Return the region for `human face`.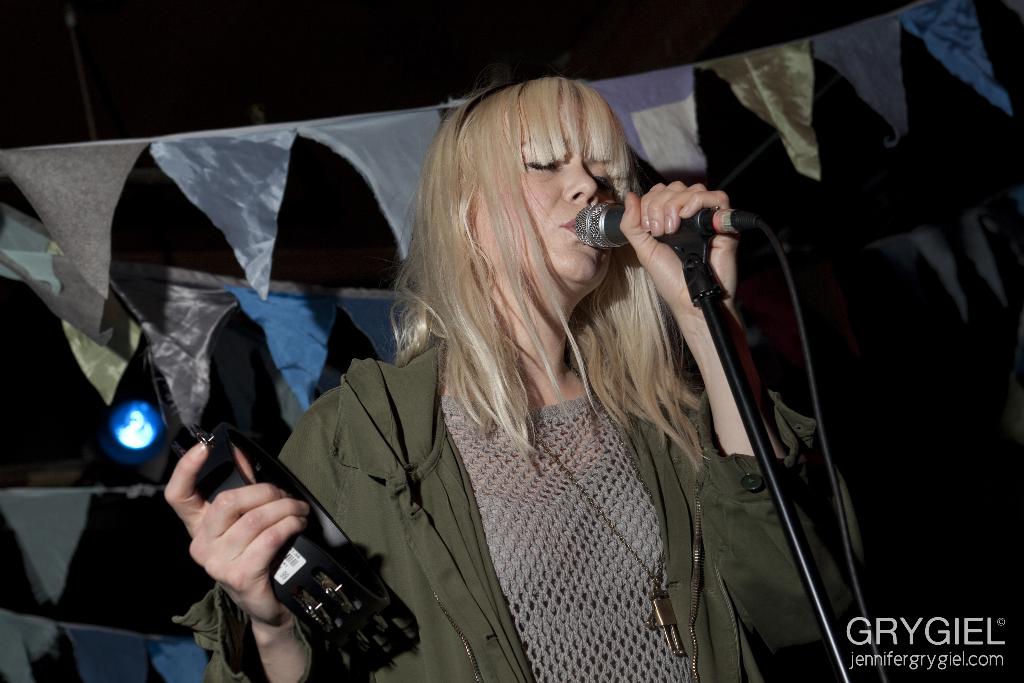
465 90 624 293.
